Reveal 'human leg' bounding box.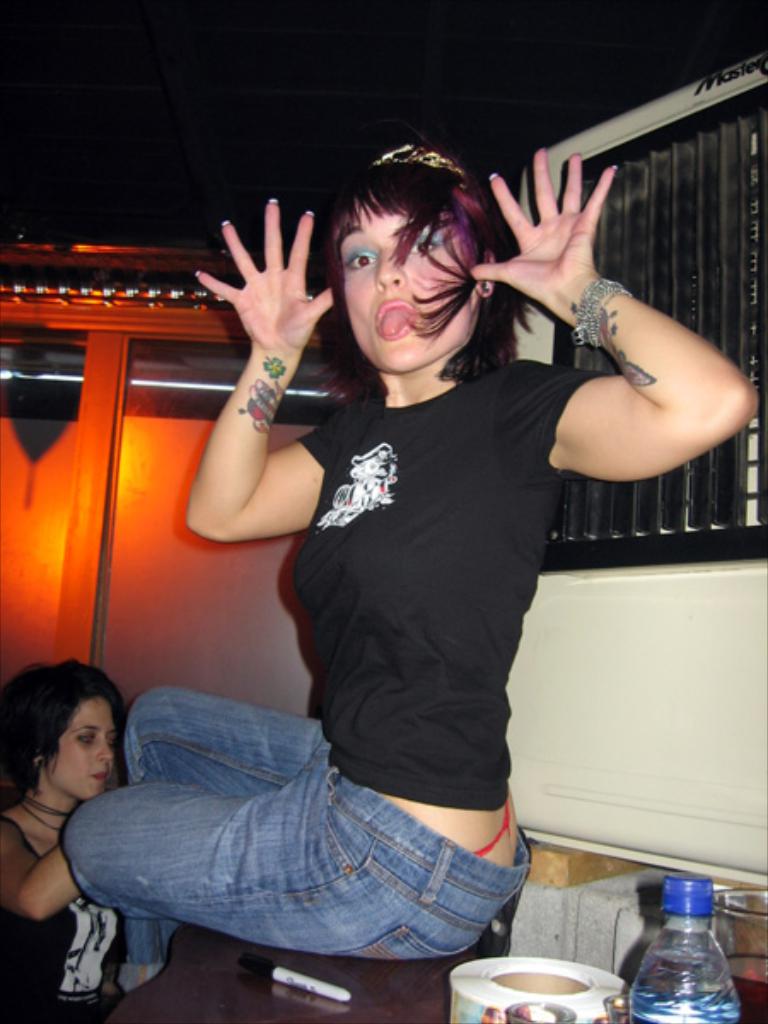
Revealed: <region>60, 732, 512, 968</region>.
